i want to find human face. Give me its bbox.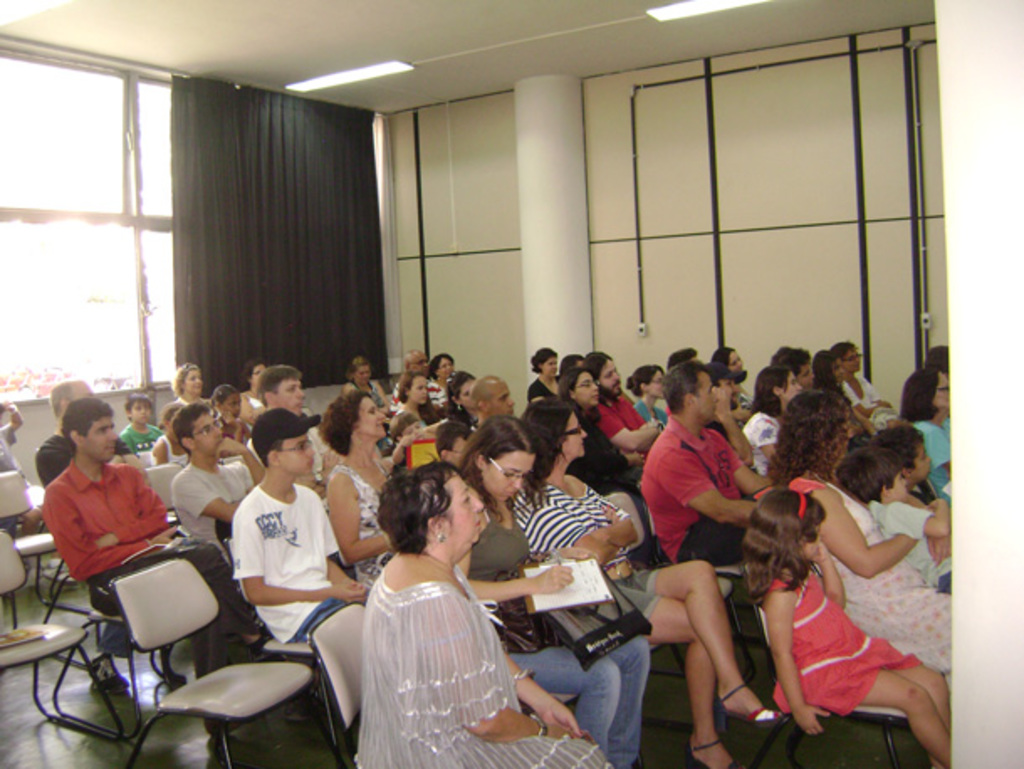
181/371/200/390.
